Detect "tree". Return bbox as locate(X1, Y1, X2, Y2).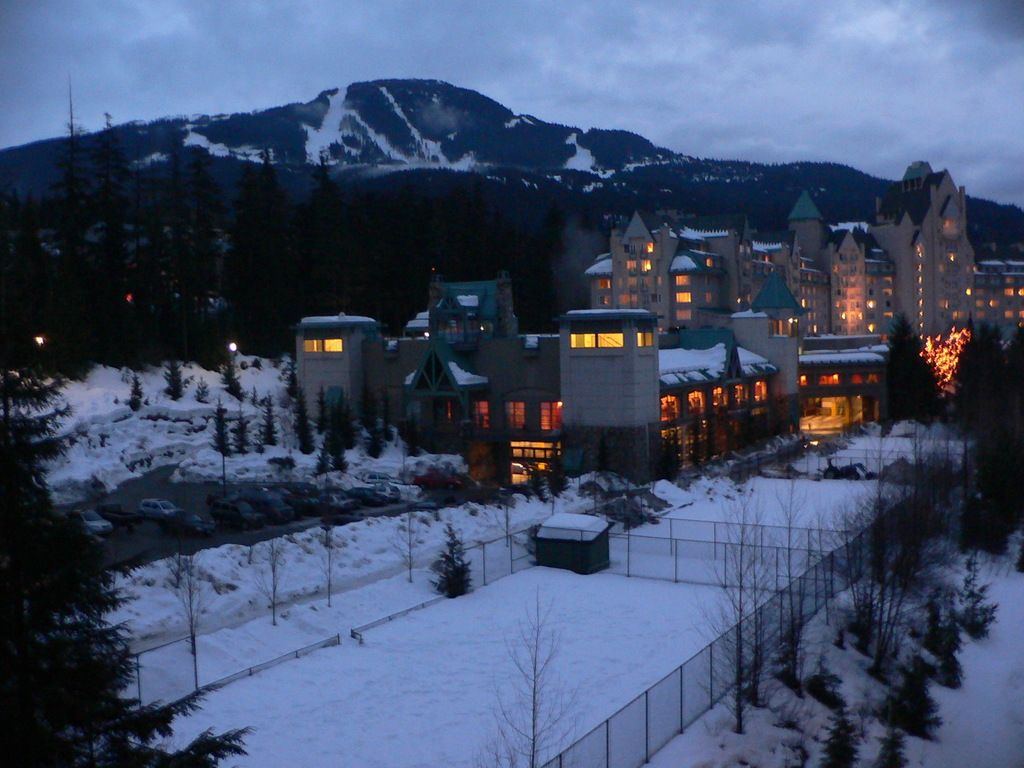
locate(208, 396, 227, 458).
